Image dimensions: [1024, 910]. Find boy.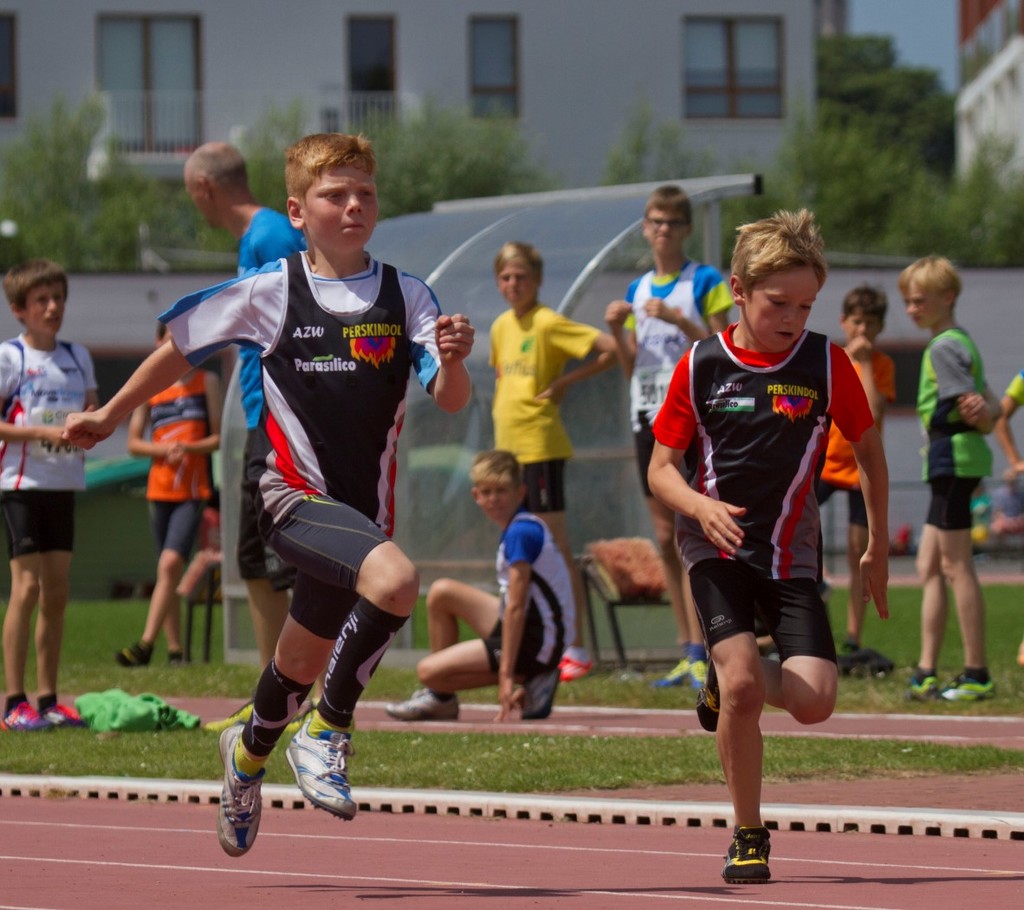
x1=0 y1=254 x2=97 y2=736.
